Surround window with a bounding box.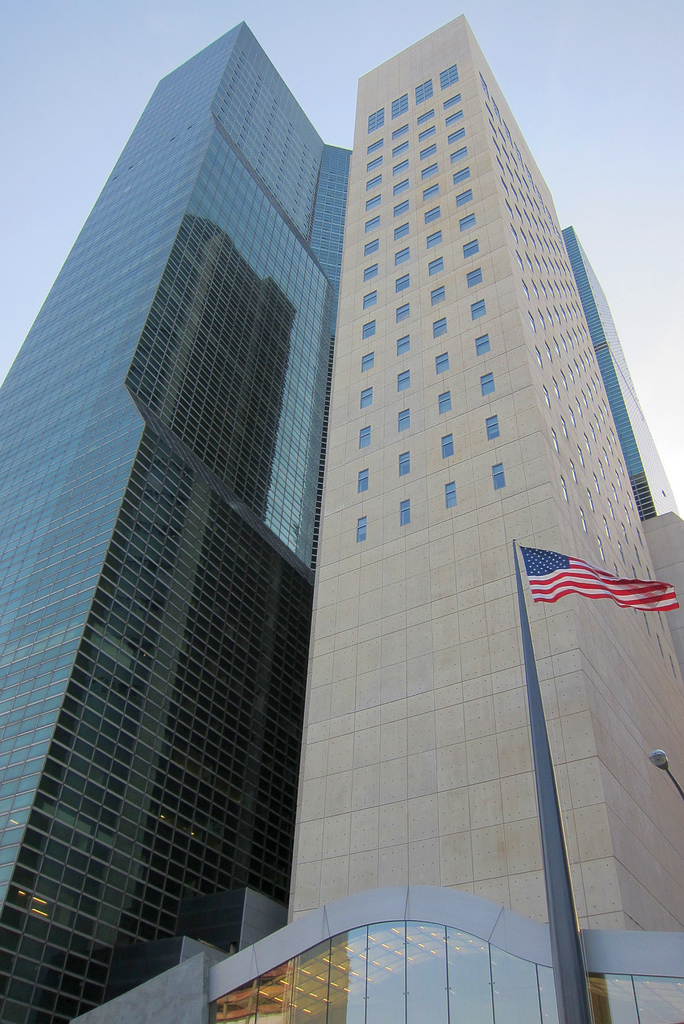
bbox(455, 190, 473, 211).
